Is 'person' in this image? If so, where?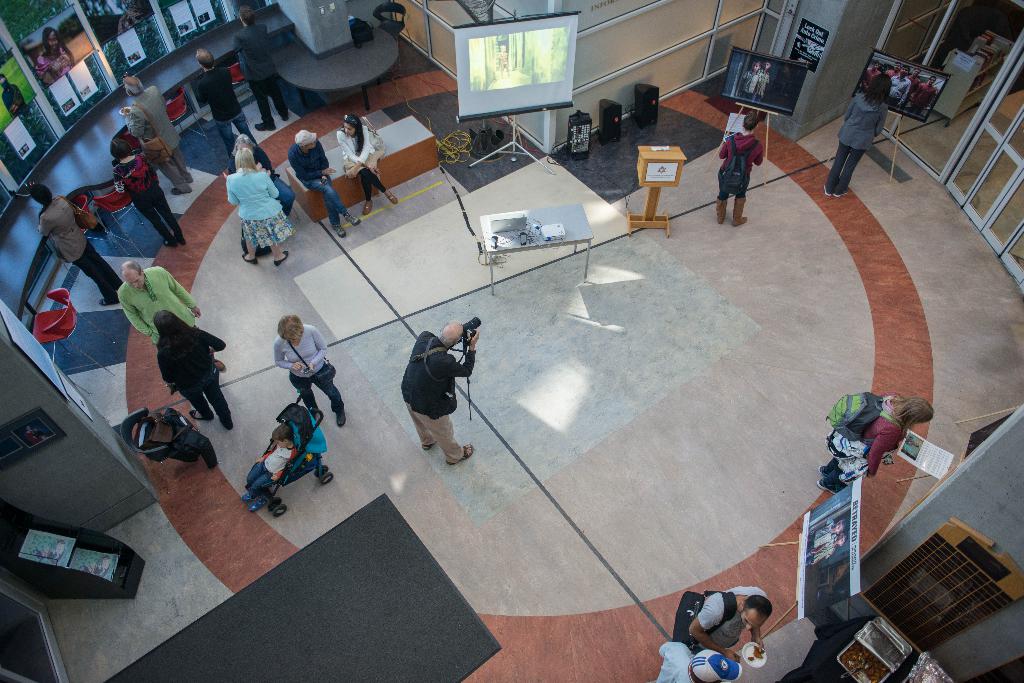
Yes, at [756,58,779,101].
